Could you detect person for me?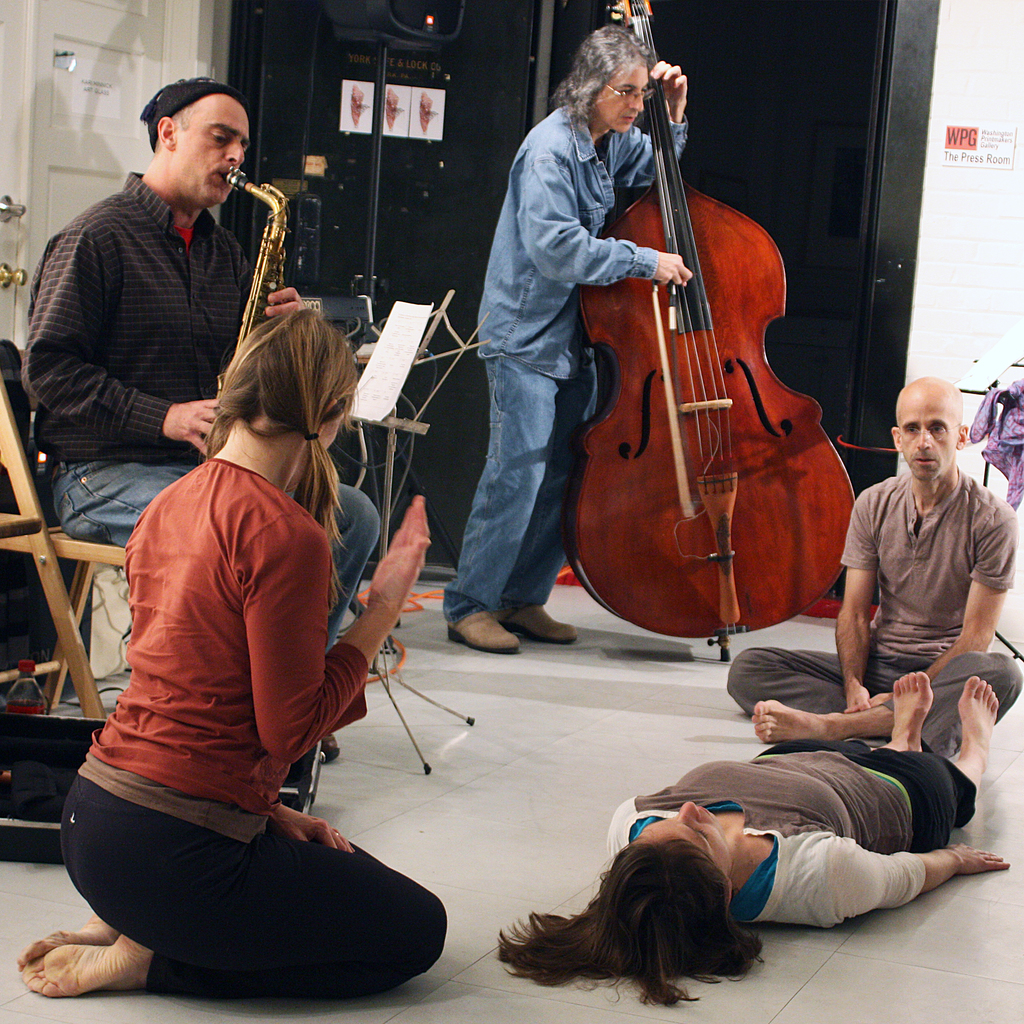
Detection result: x1=23 y1=80 x2=381 y2=767.
